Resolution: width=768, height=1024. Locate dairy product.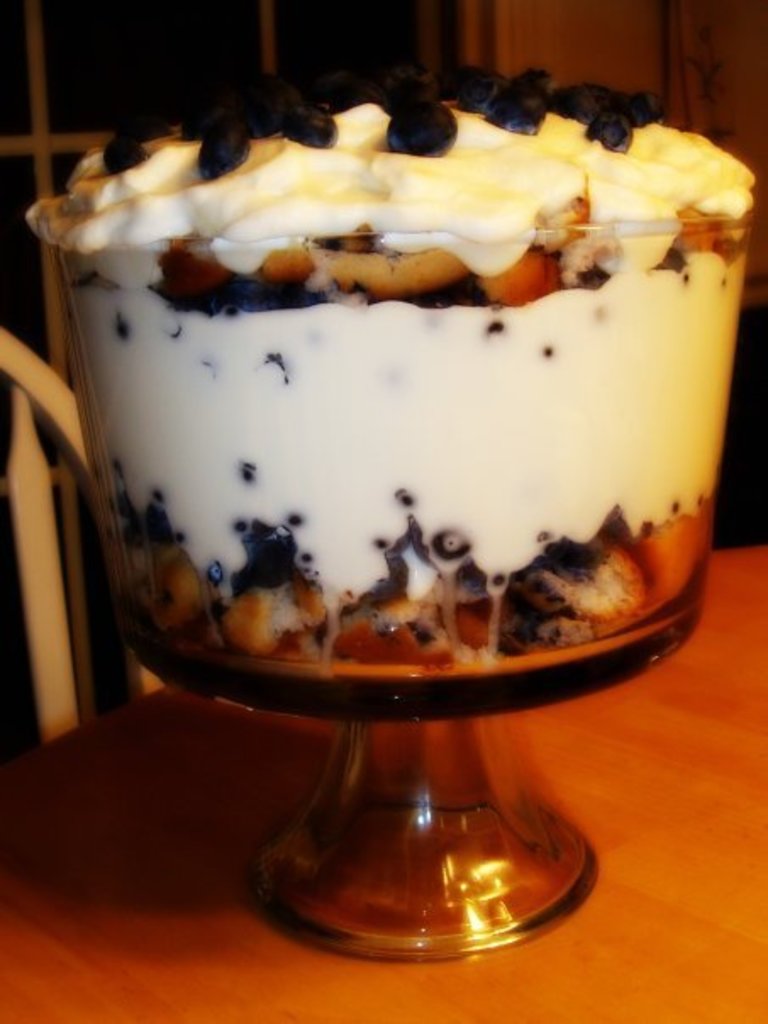
[x1=19, y1=59, x2=760, y2=675].
